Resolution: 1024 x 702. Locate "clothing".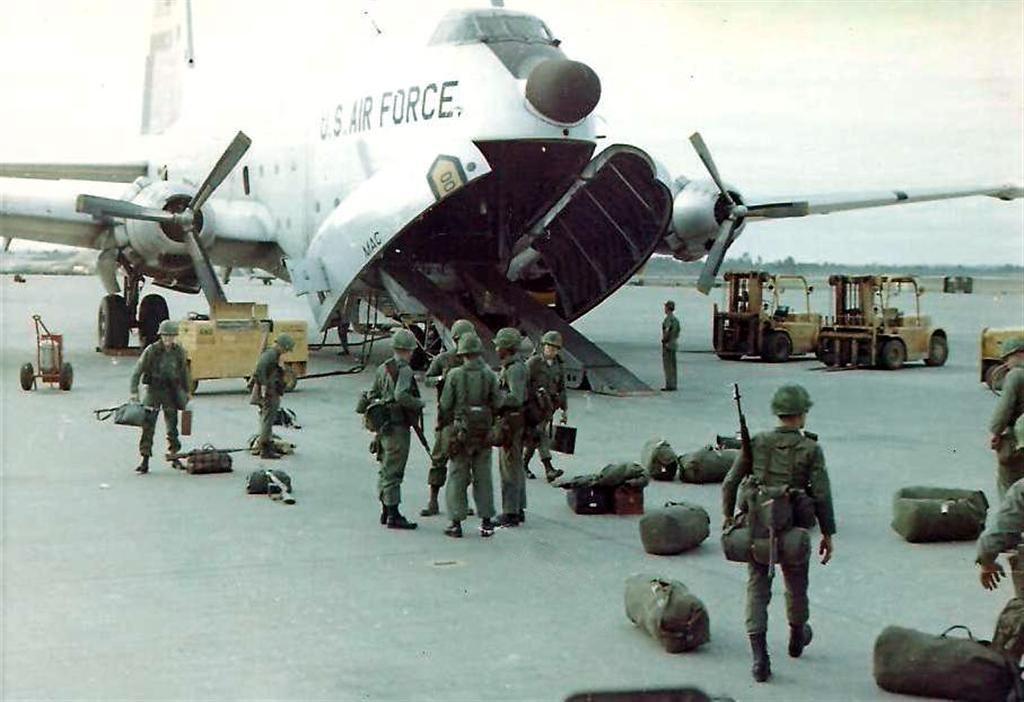
select_region(662, 310, 678, 398).
